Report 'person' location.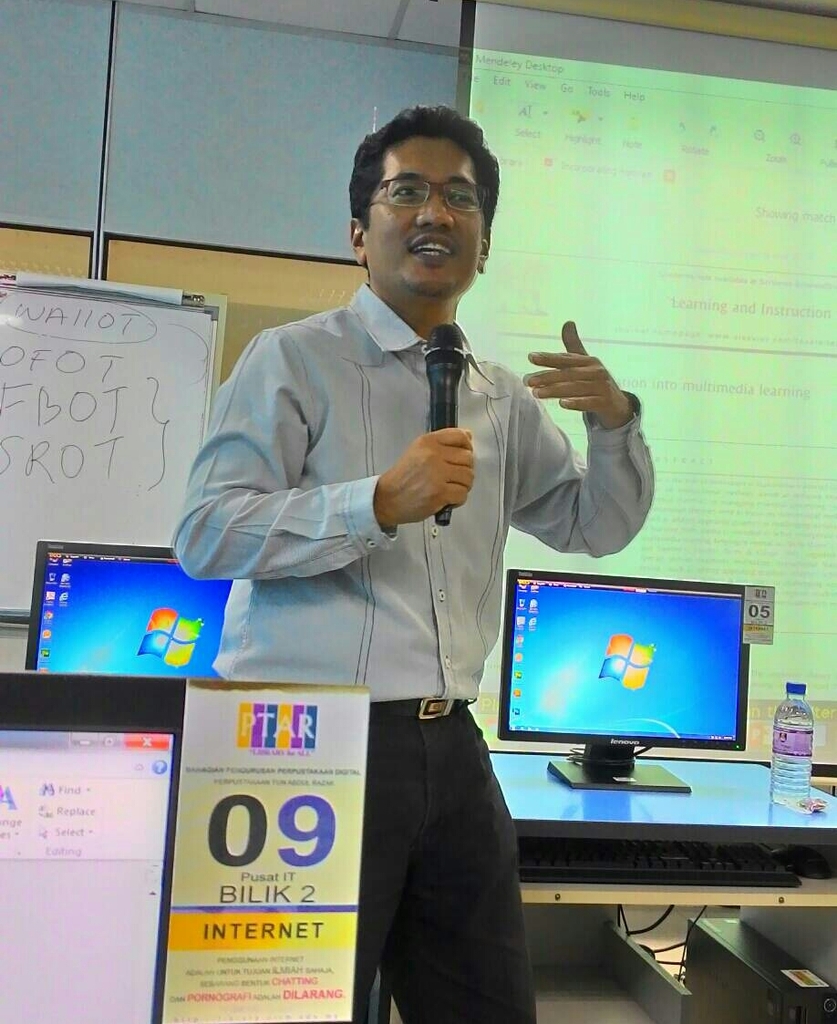
Report: box(181, 119, 629, 952).
